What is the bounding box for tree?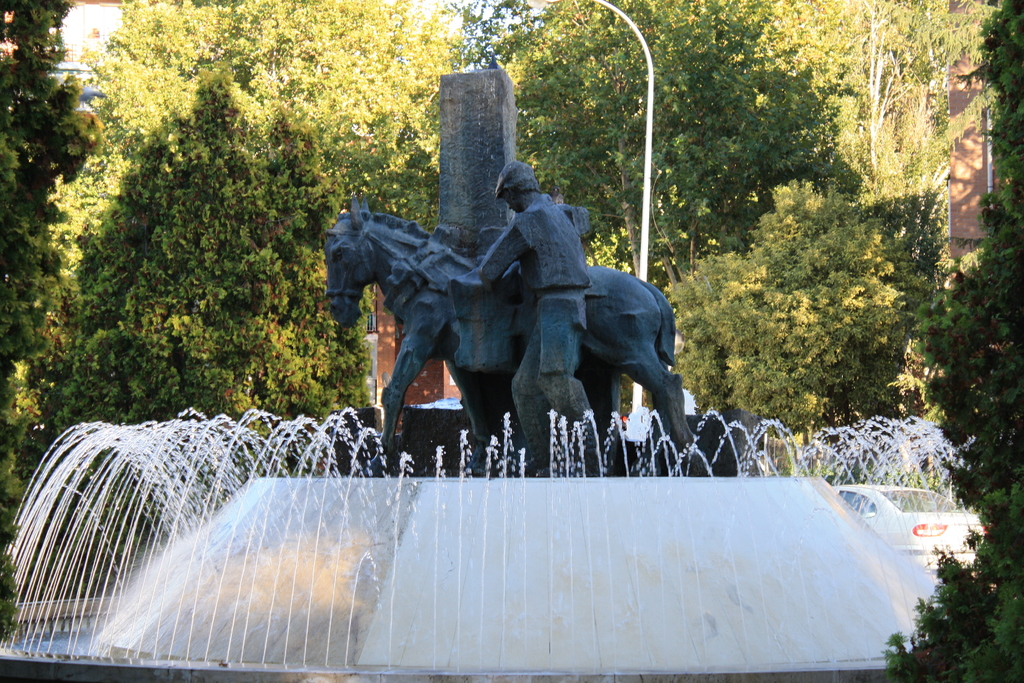
bbox(0, 0, 430, 461).
